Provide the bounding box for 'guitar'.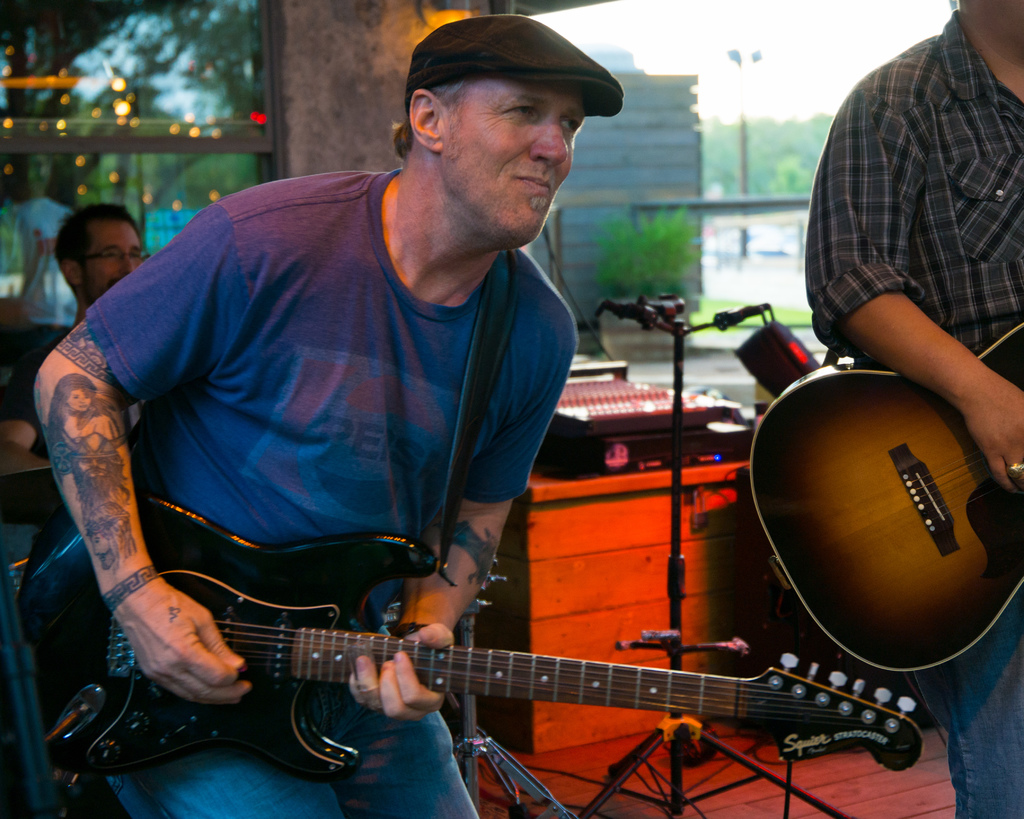
{"left": 742, "top": 309, "right": 1023, "bottom": 676}.
